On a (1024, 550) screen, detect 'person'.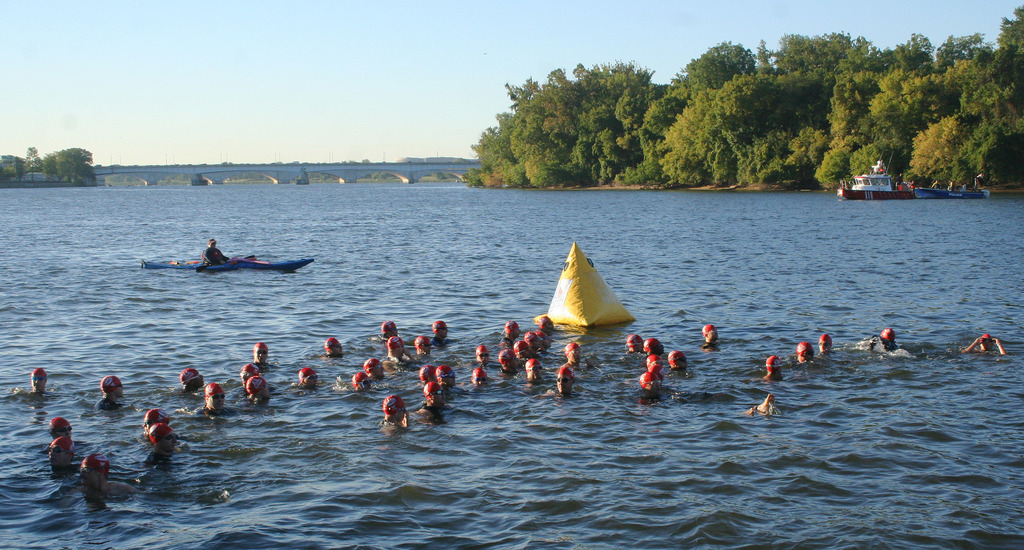
pyautogui.locateOnScreen(49, 419, 70, 437).
